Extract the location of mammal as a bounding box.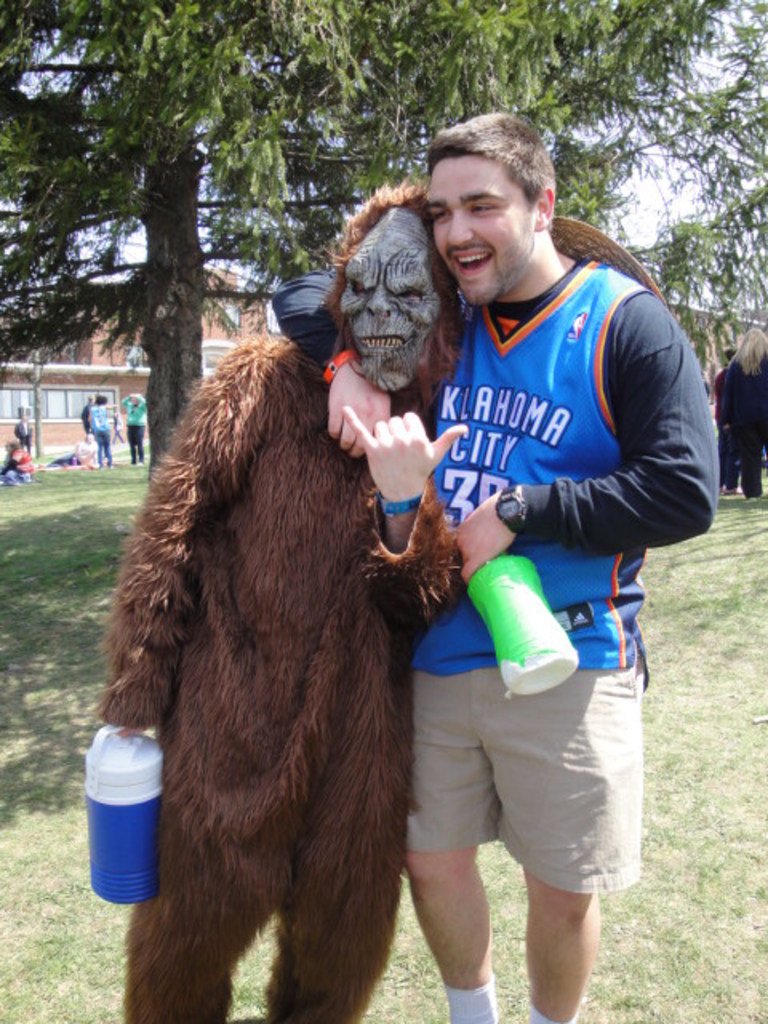
123,390,152,466.
